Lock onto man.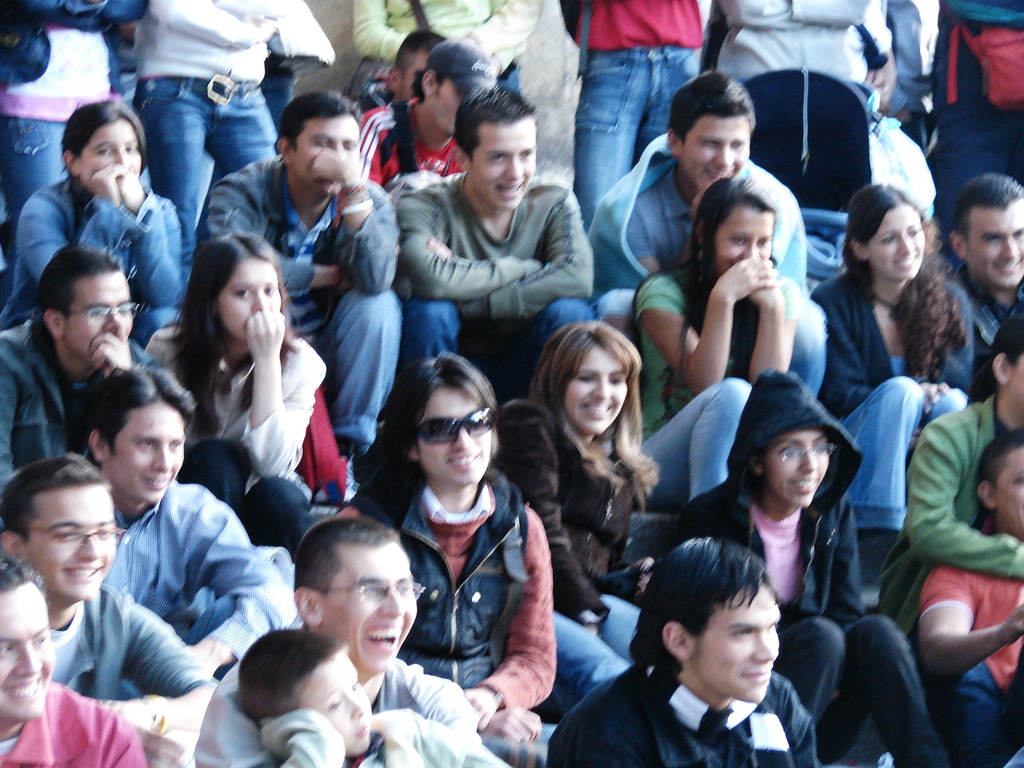
Locked: 0:452:222:767.
